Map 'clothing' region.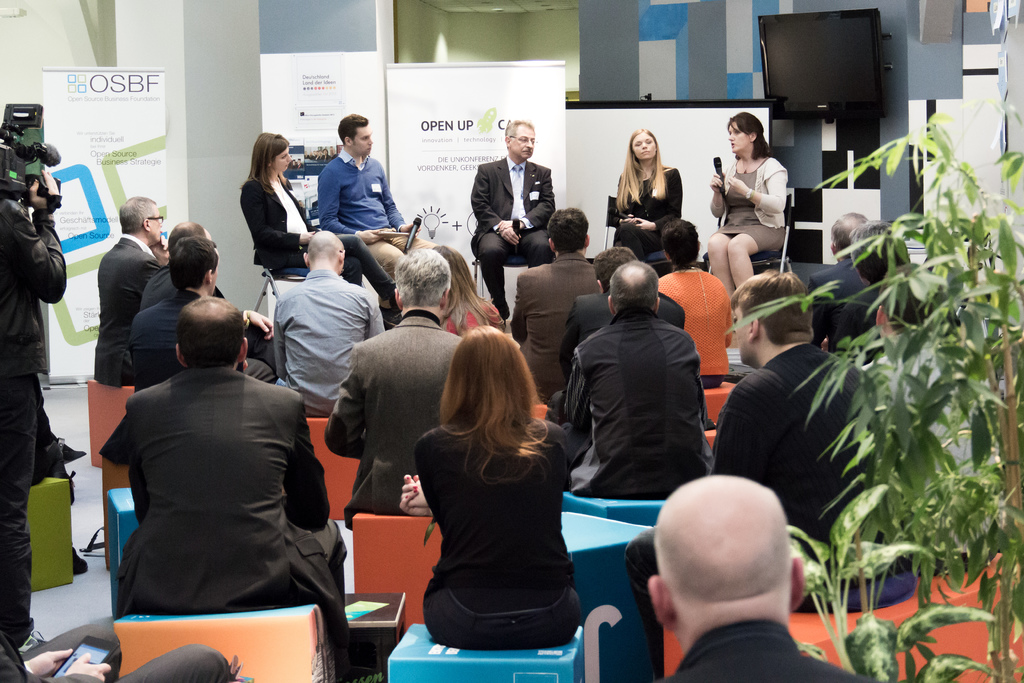
Mapped to 0/189/63/667.
